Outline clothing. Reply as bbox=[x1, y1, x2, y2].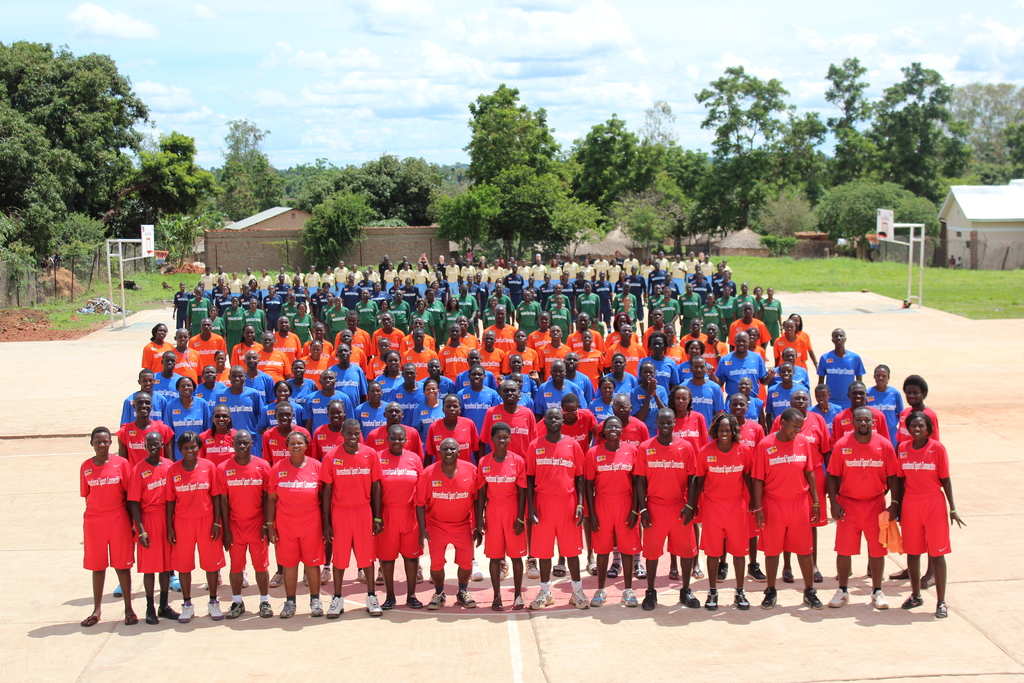
bbox=[753, 297, 767, 315].
